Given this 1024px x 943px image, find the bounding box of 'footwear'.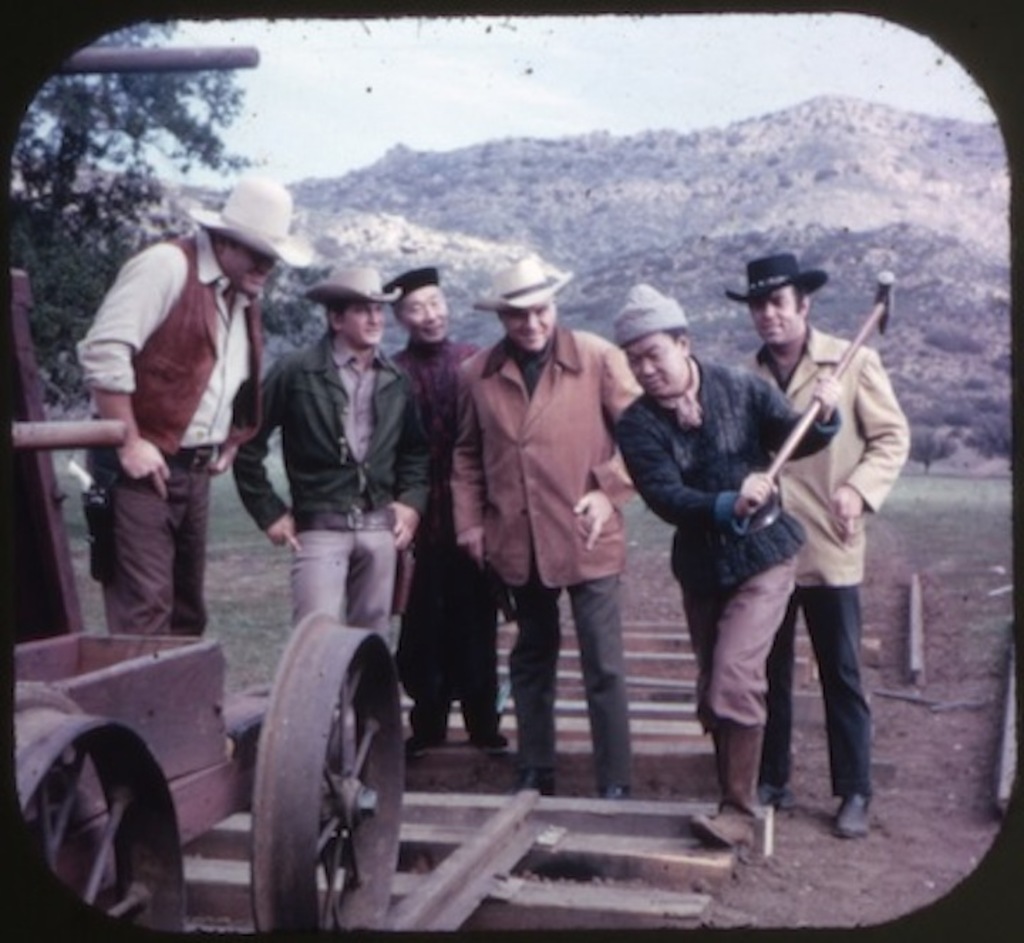
404:707:448:752.
